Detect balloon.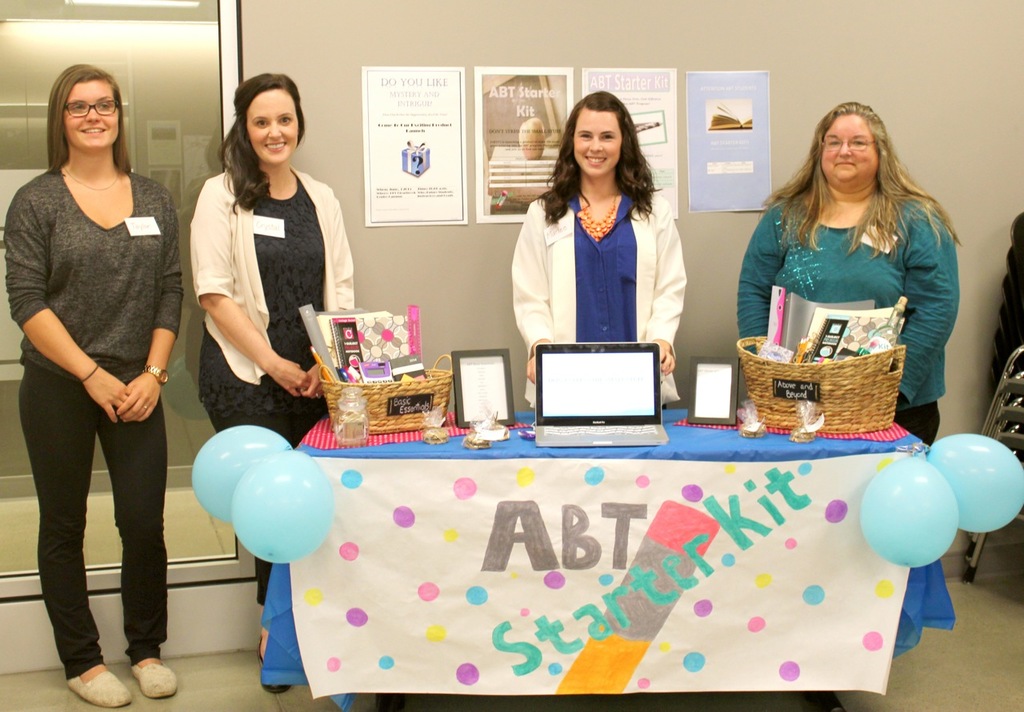
Detected at Rect(192, 424, 294, 521).
